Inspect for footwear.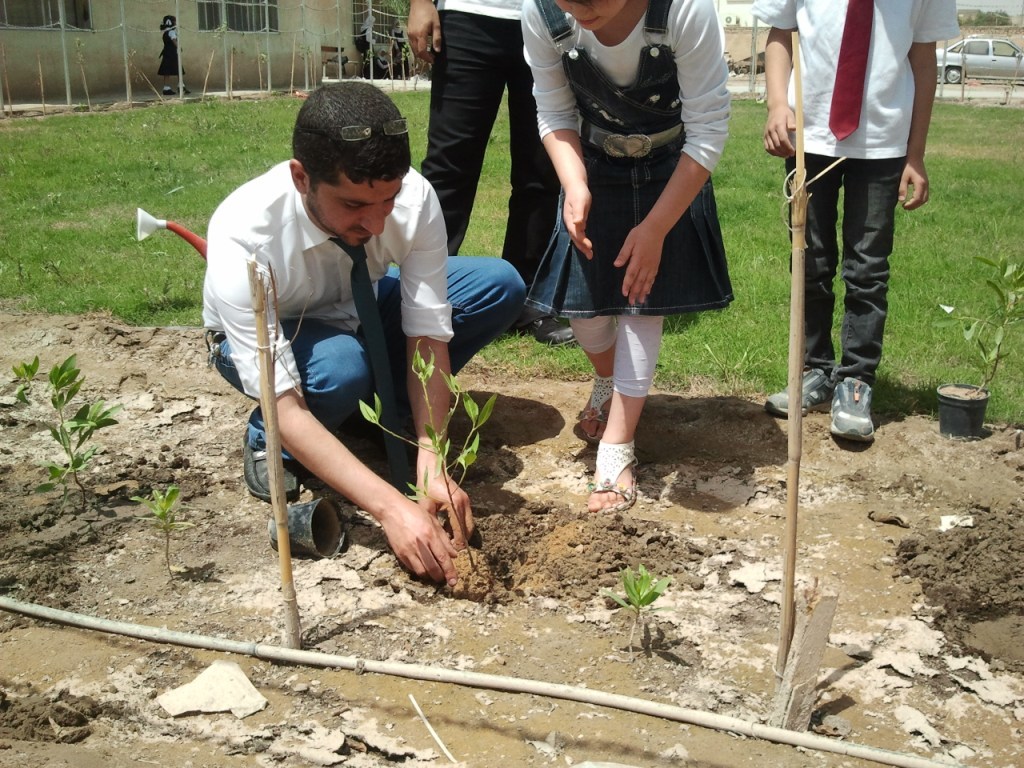
Inspection: select_region(766, 368, 829, 419).
